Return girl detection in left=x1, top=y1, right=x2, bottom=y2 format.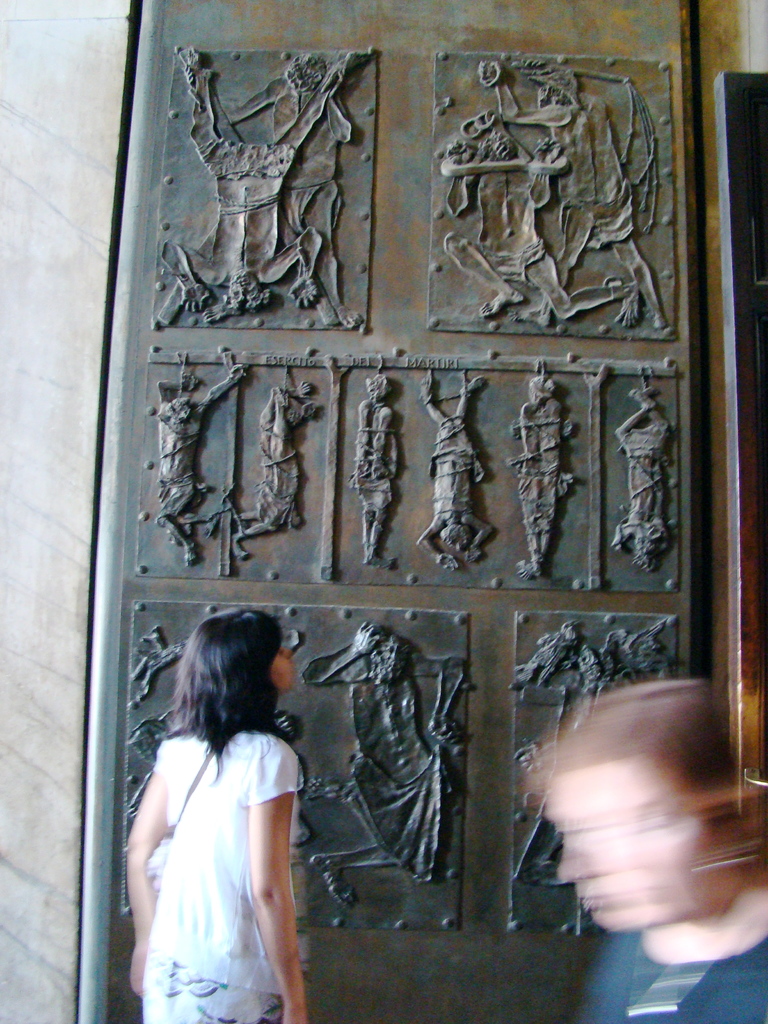
left=126, top=604, right=307, bottom=1021.
